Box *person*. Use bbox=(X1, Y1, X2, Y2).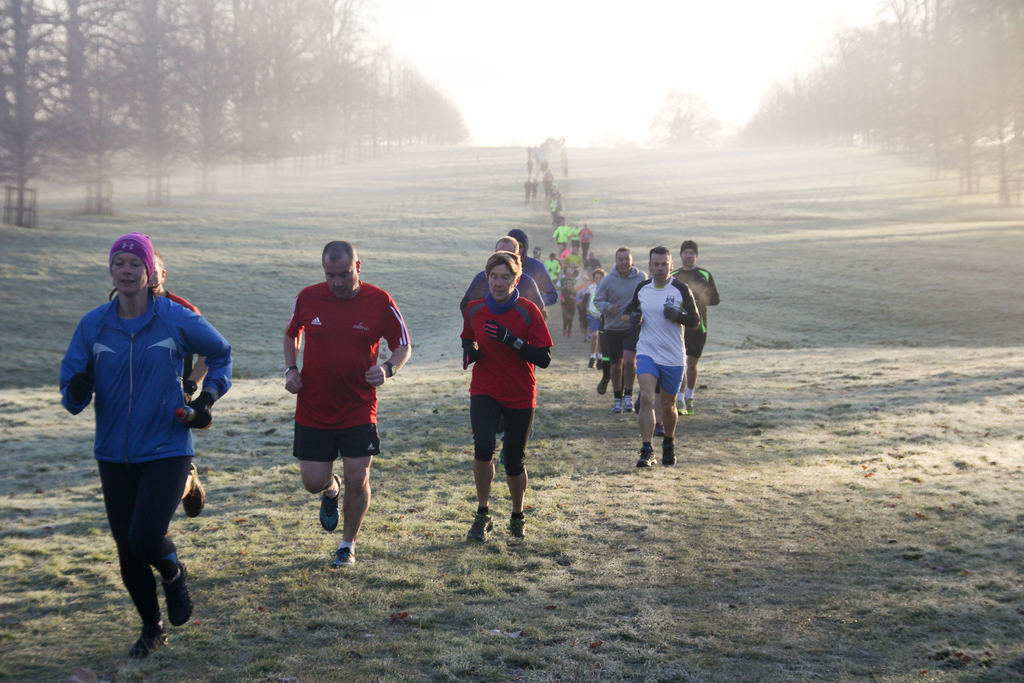
bbox=(668, 240, 720, 413).
